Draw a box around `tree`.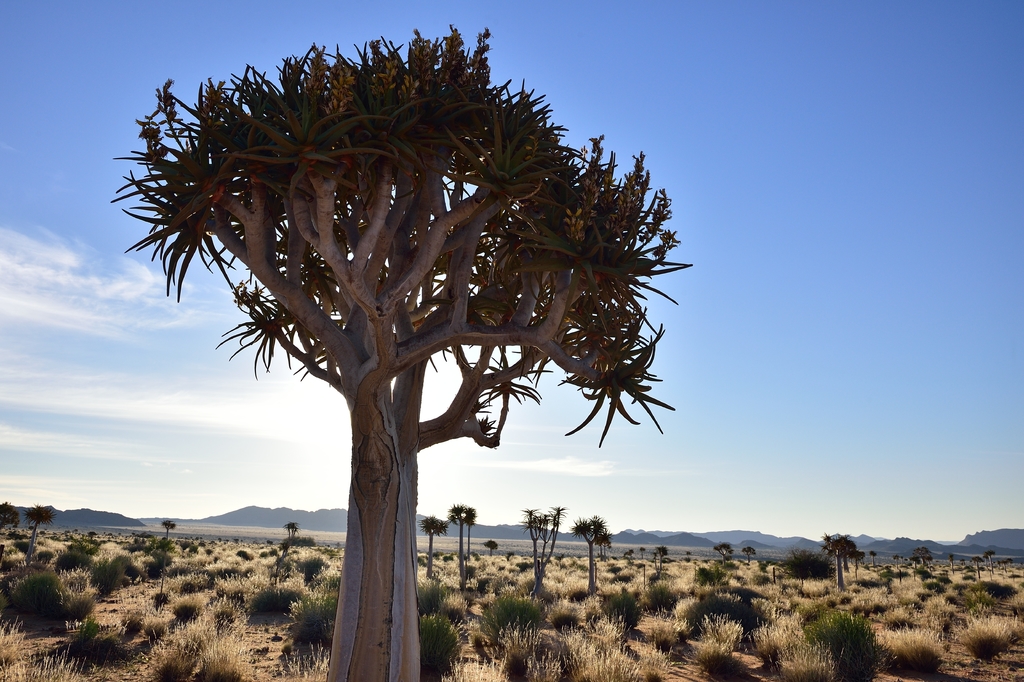
714 543 735 557.
